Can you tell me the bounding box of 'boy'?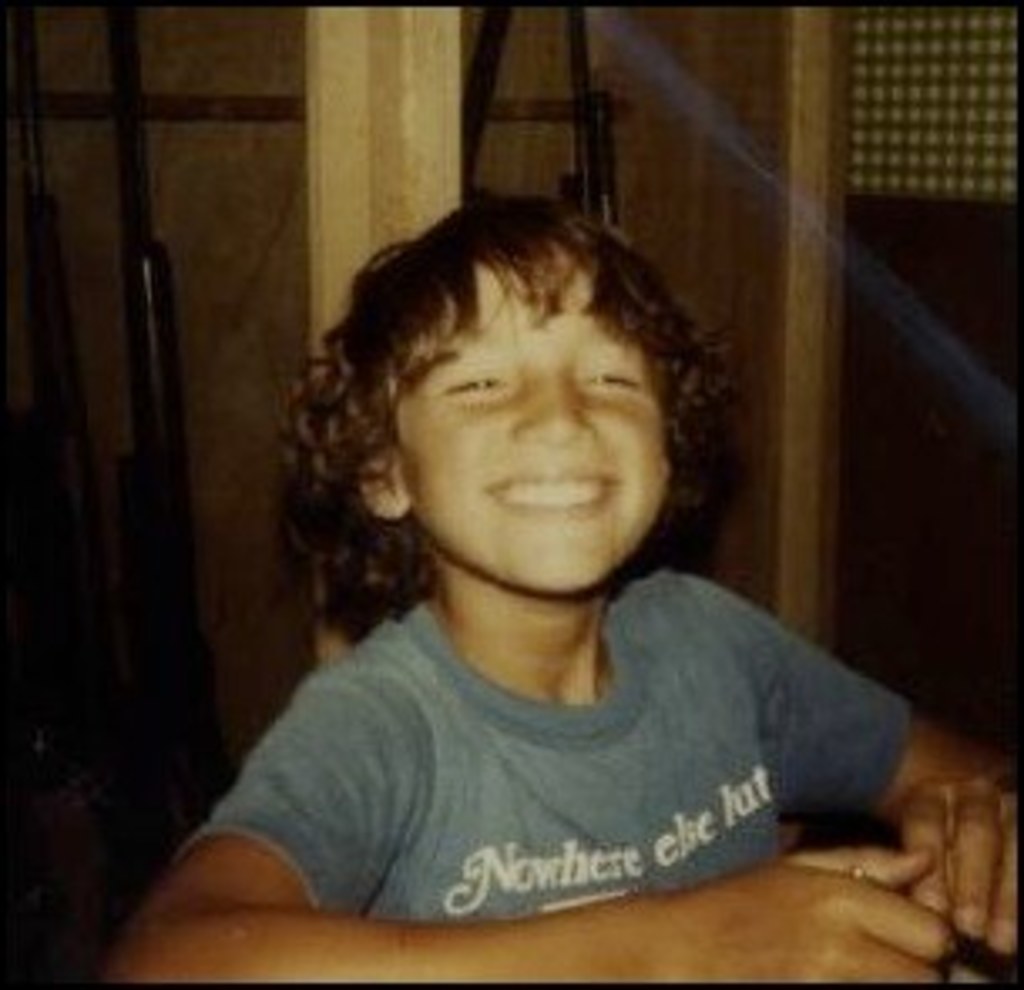
87 198 1021 987.
